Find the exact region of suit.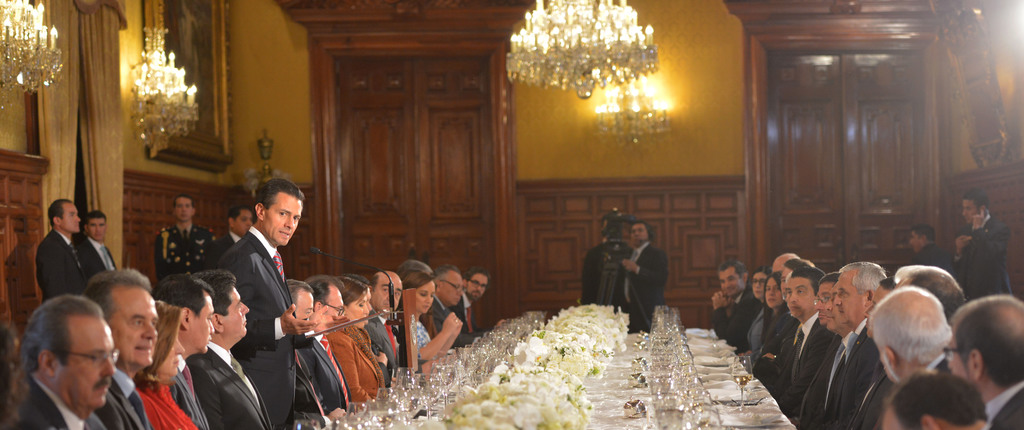
Exact region: <region>97, 369, 161, 429</region>.
